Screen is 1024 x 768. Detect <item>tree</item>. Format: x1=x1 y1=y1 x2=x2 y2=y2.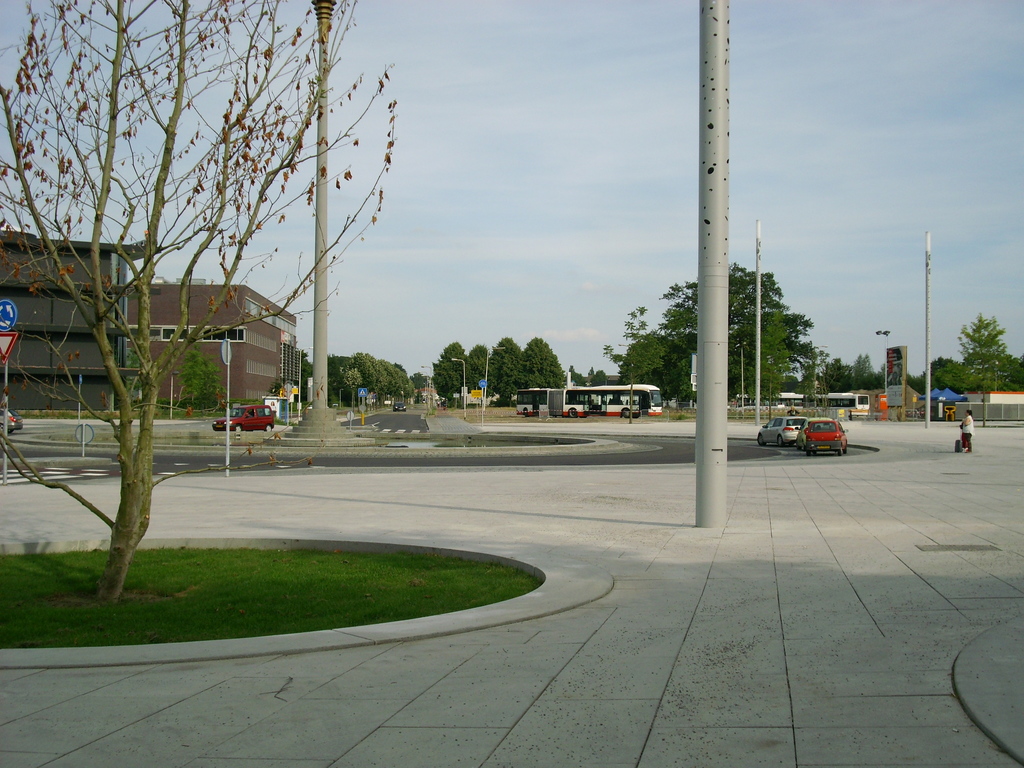
x1=0 y1=0 x2=399 y2=602.
